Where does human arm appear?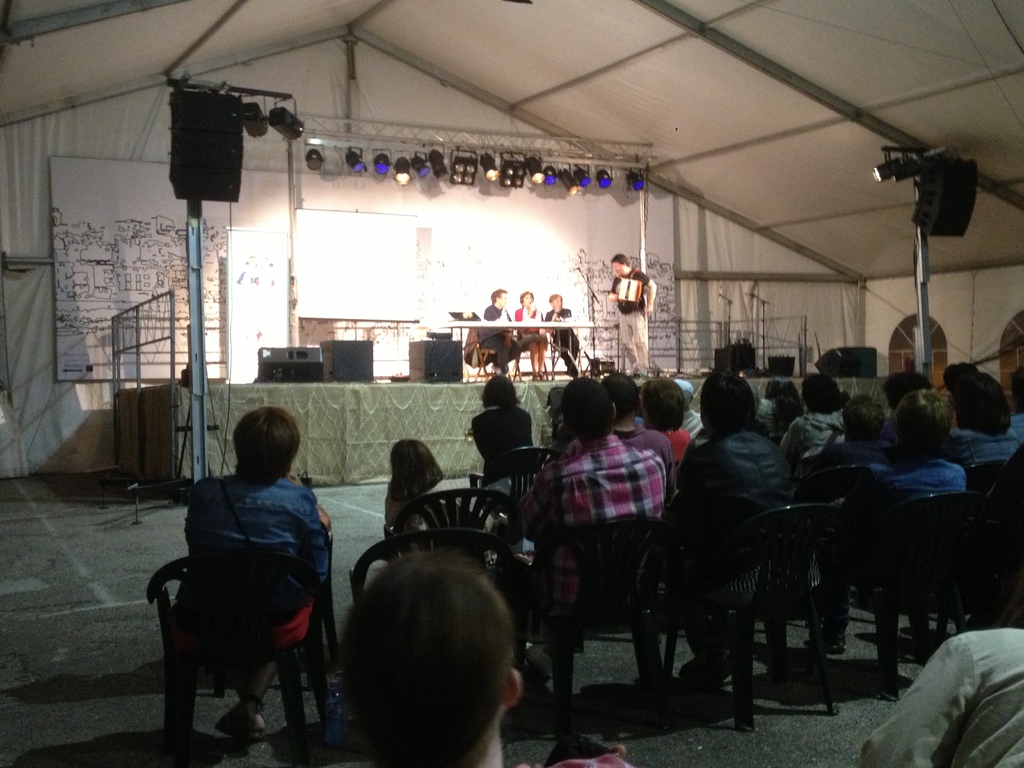
Appears at {"x1": 517, "y1": 467, "x2": 550, "y2": 541}.
